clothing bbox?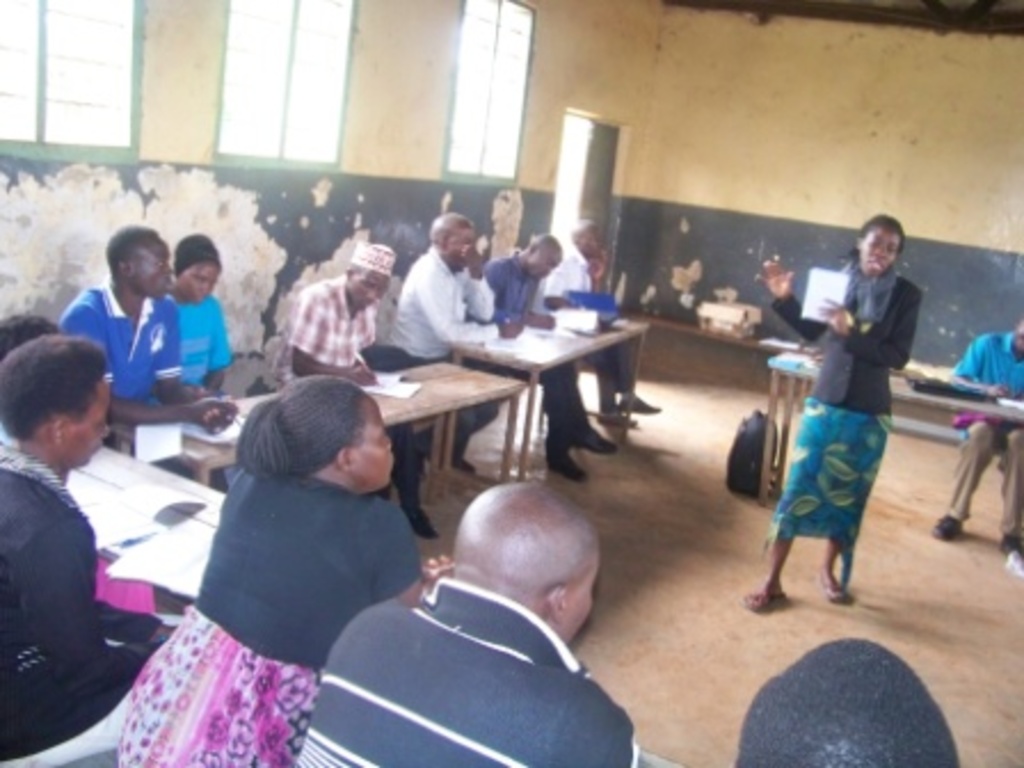
detection(62, 272, 183, 418)
